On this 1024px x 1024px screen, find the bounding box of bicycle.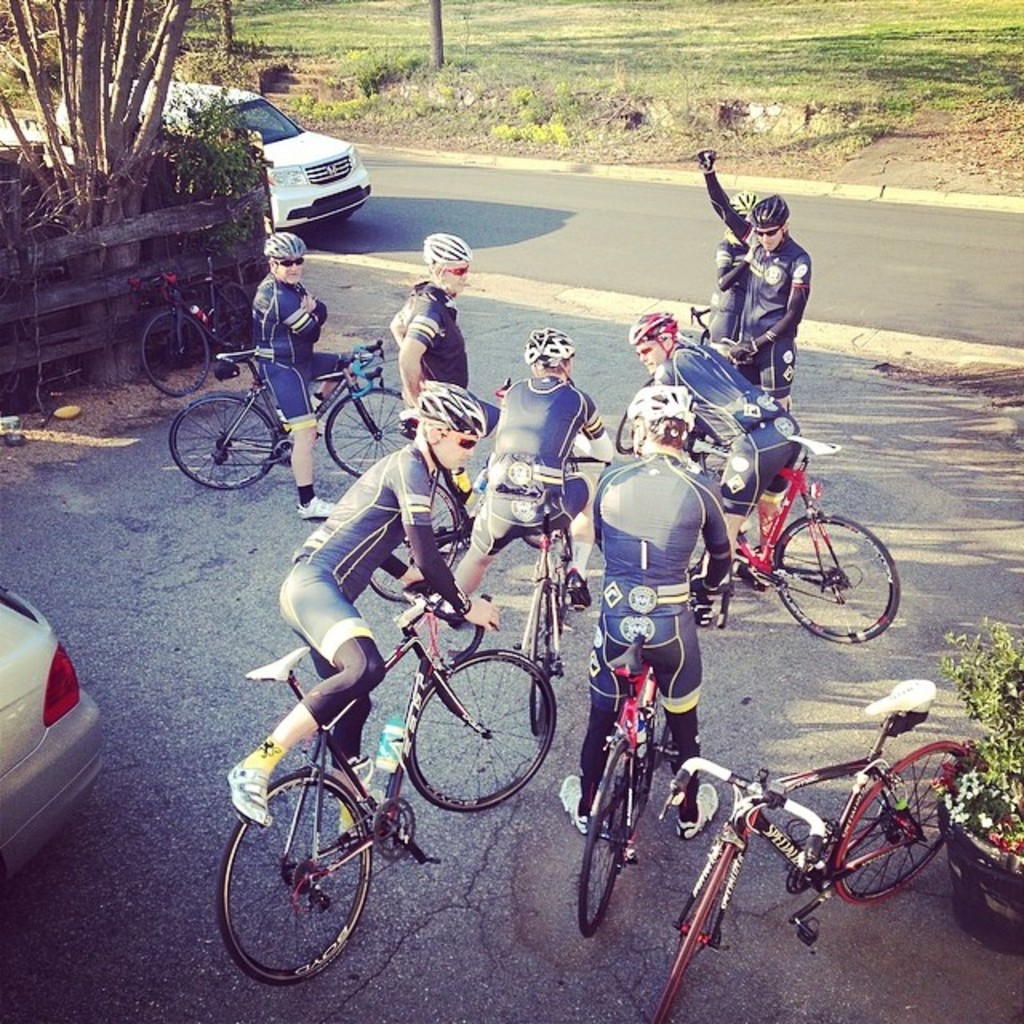
Bounding box: 163, 338, 424, 496.
